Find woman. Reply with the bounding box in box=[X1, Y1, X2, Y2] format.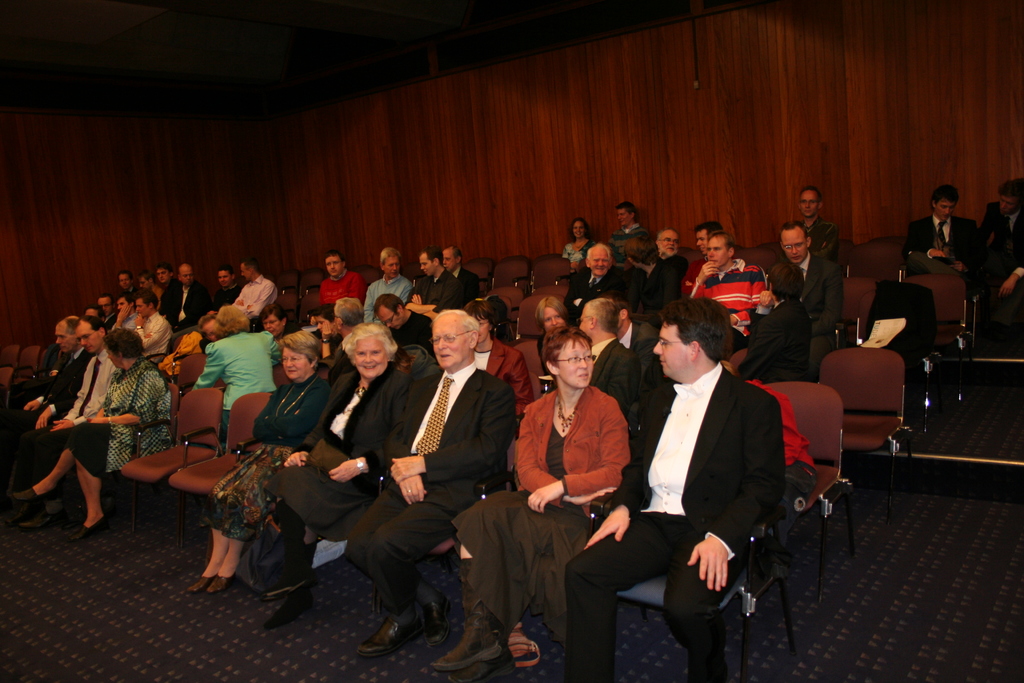
box=[7, 327, 179, 543].
